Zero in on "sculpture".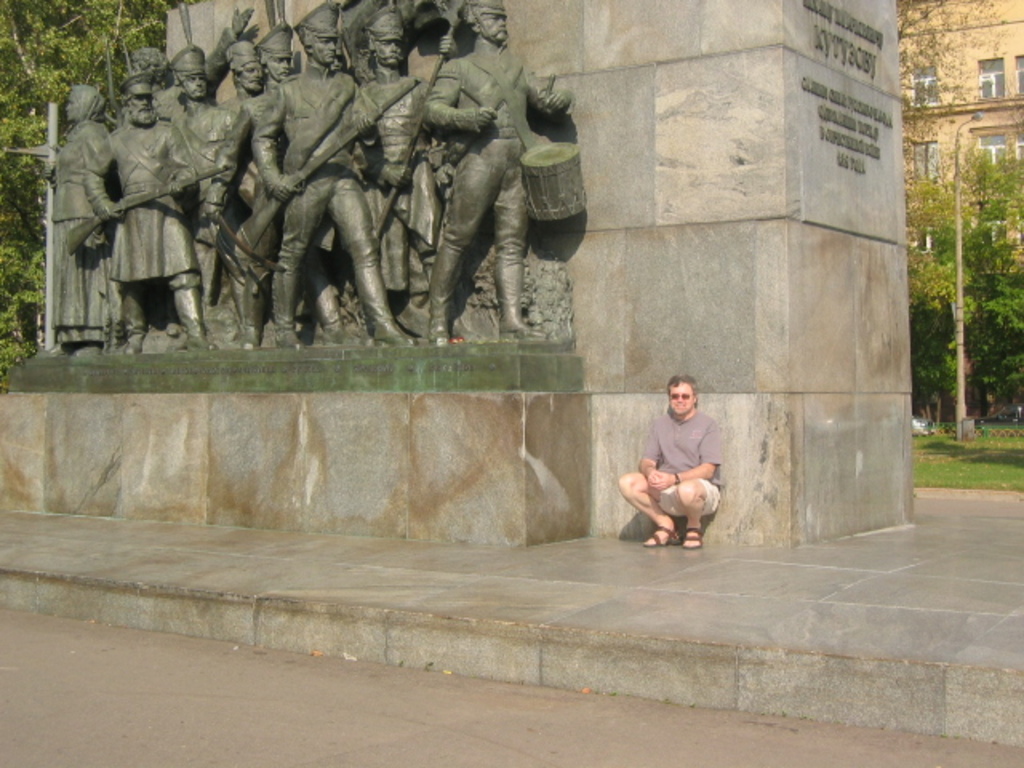
Zeroed in: bbox=[333, 0, 467, 86].
